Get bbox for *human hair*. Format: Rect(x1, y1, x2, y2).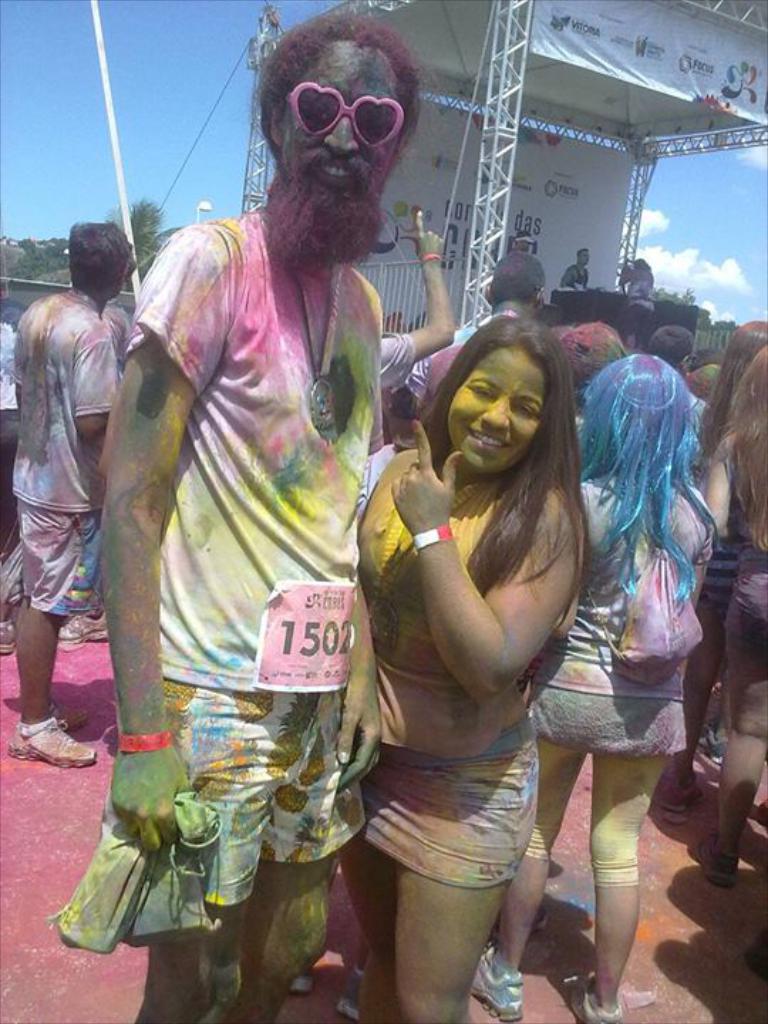
Rect(417, 302, 596, 576).
